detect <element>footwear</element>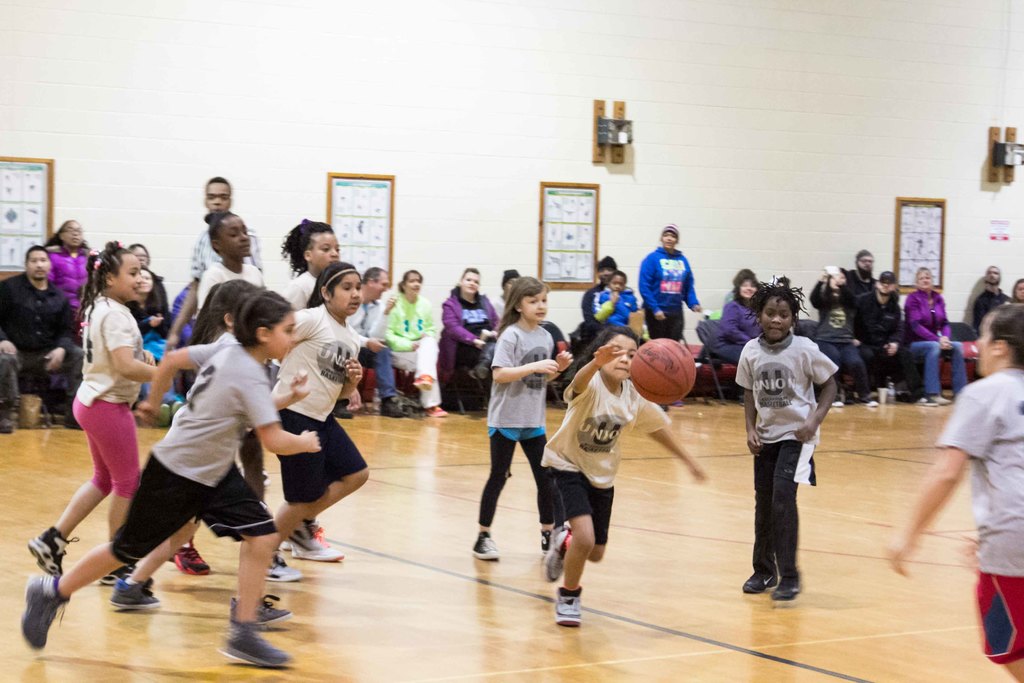
[379, 399, 406, 418]
